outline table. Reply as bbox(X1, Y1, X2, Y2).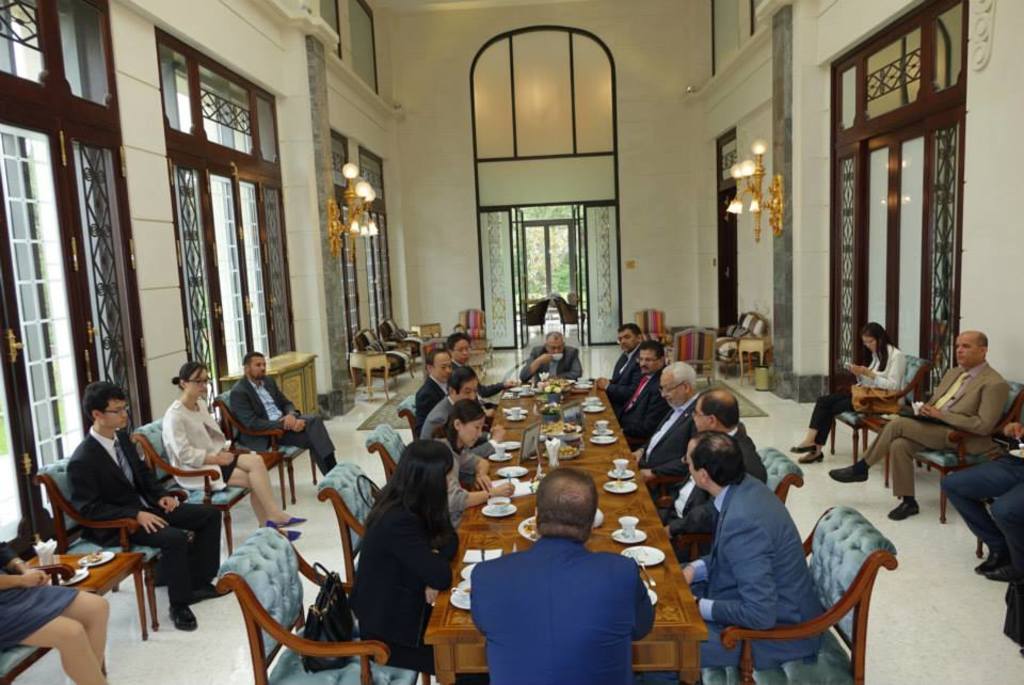
bbox(413, 362, 724, 684).
